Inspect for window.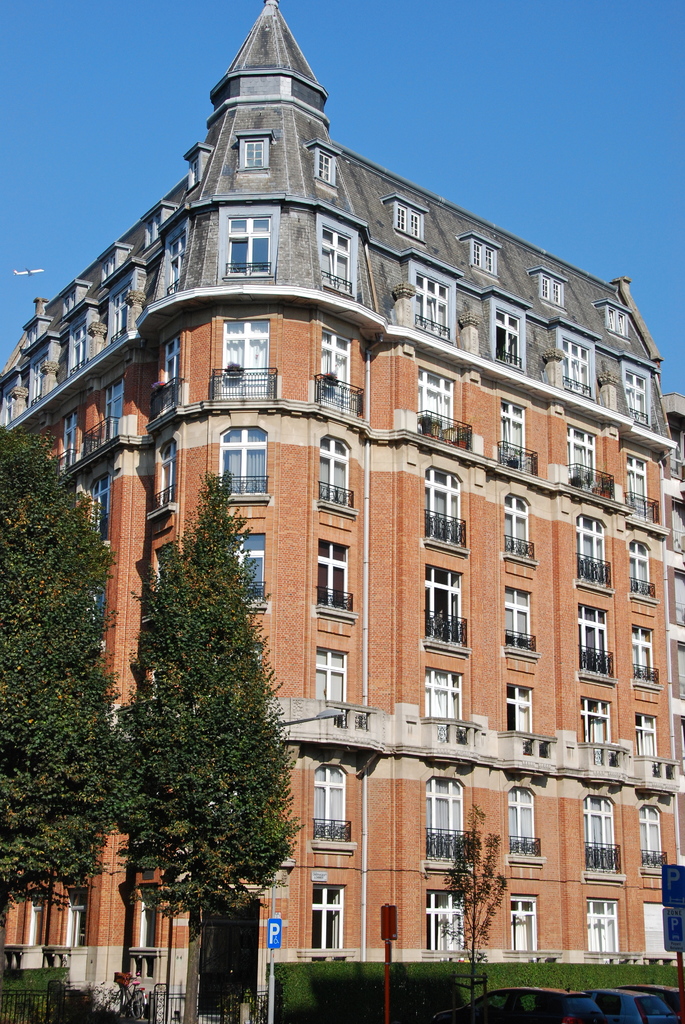
Inspection: bbox=[313, 545, 351, 614].
